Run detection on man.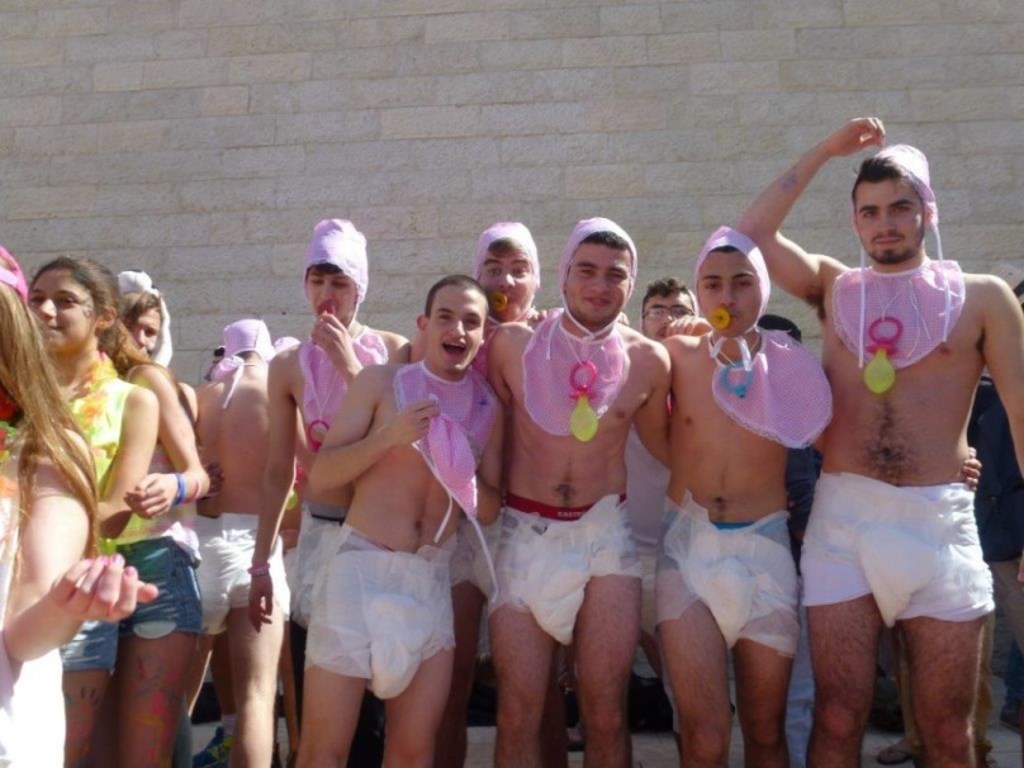
Result: <region>480, 213, 670, 767</region>.
